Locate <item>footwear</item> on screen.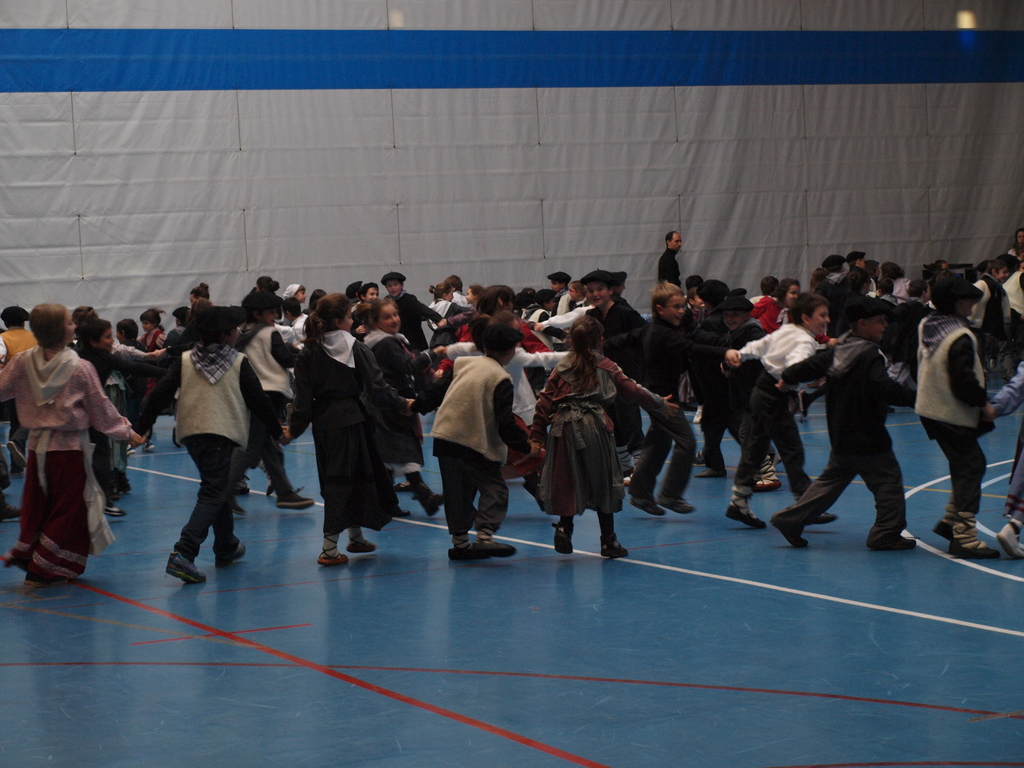
On screen at l=601, t=539, r=627, b=557.
